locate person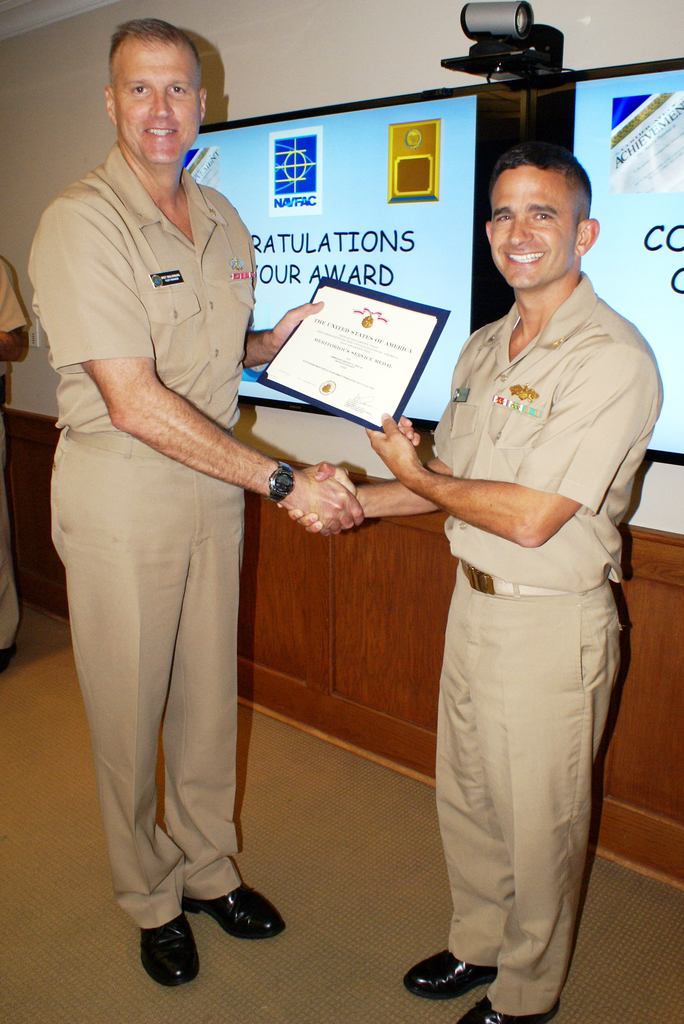
region(278, 148, 682, 1023)
